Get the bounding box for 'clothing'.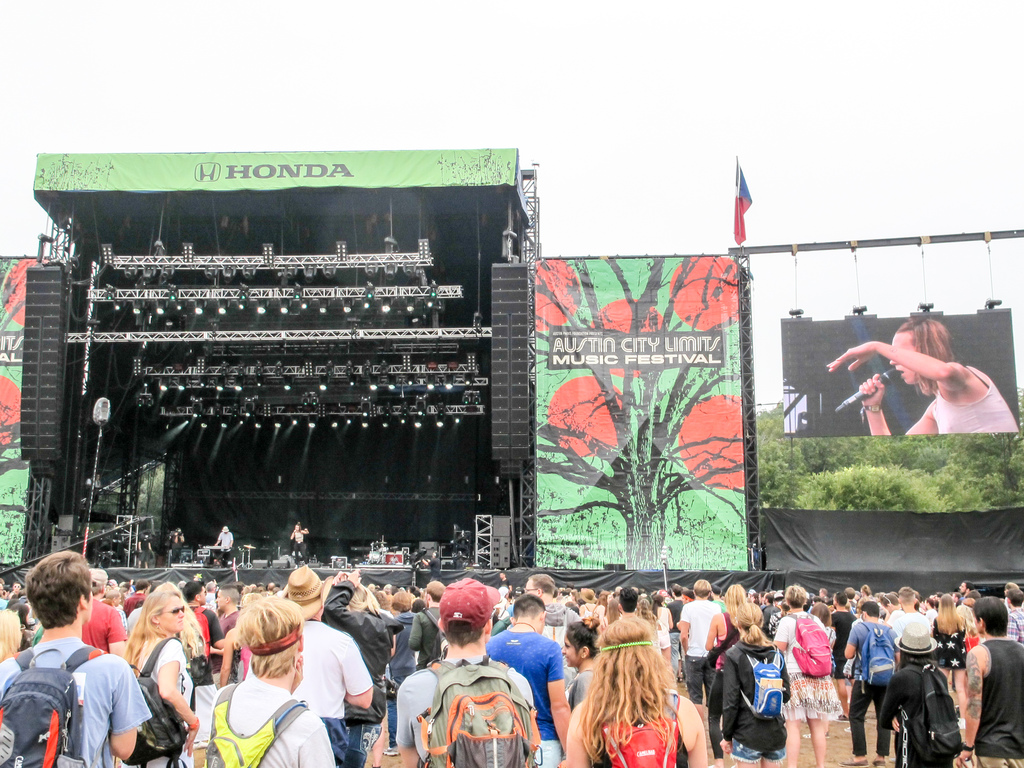
select_region(216, 531, 232, 560).
